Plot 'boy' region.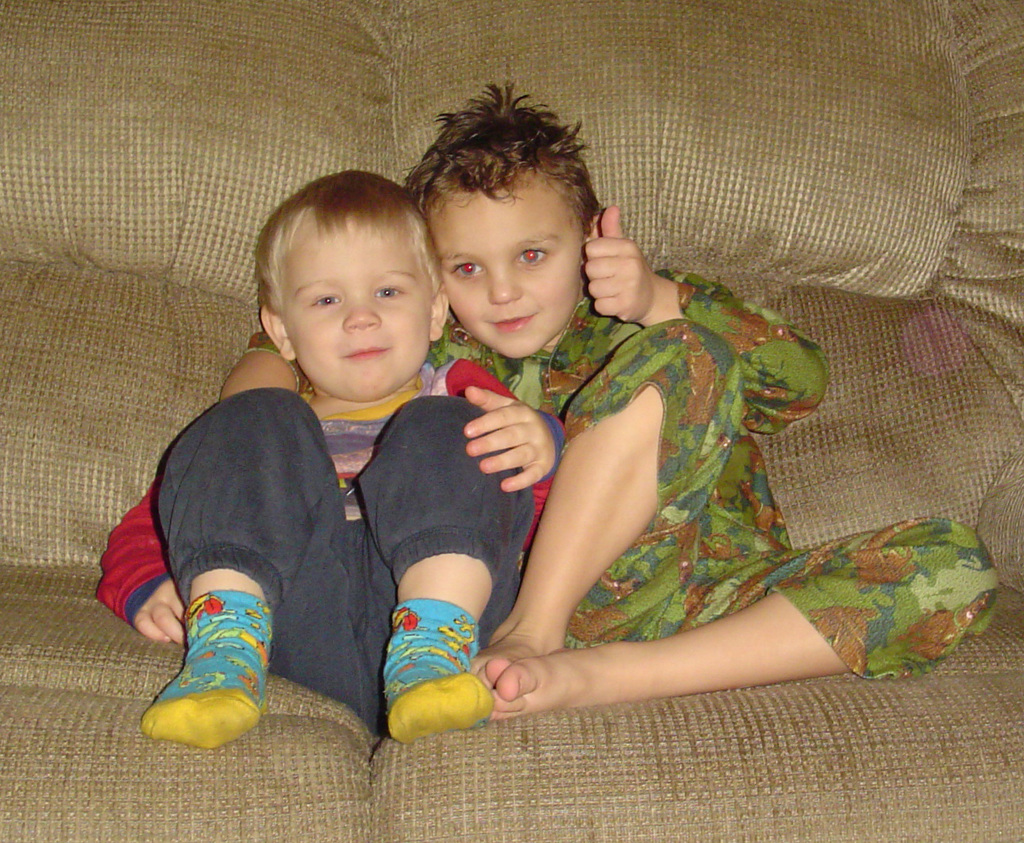
Plotted at (left=98, top=167, right=570, bottom=756).
